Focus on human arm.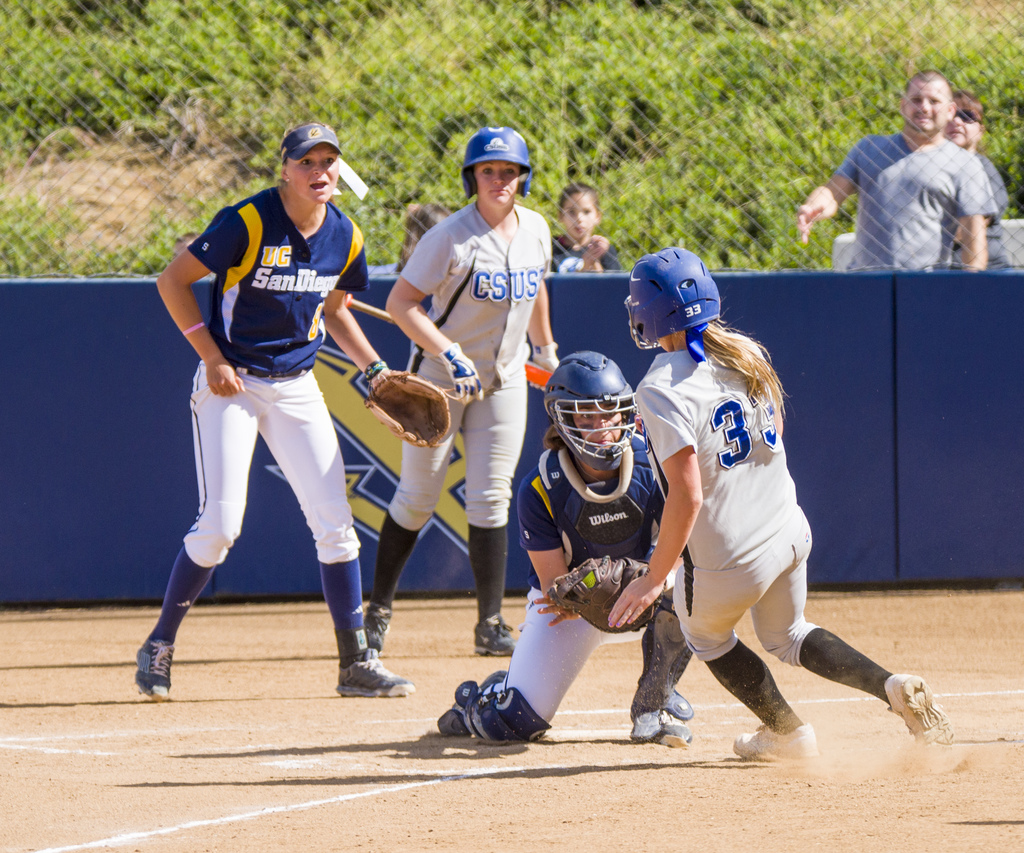
Focused at 577,224,620,274.
